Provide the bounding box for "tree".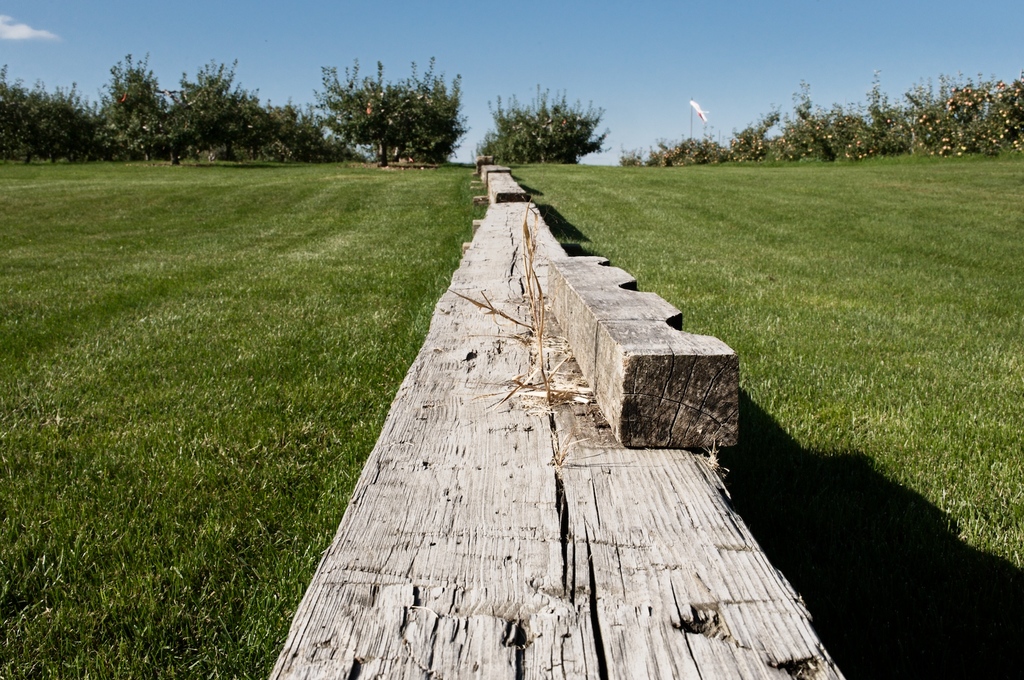
x1=301, y1=44, x2=432, y2=173.
